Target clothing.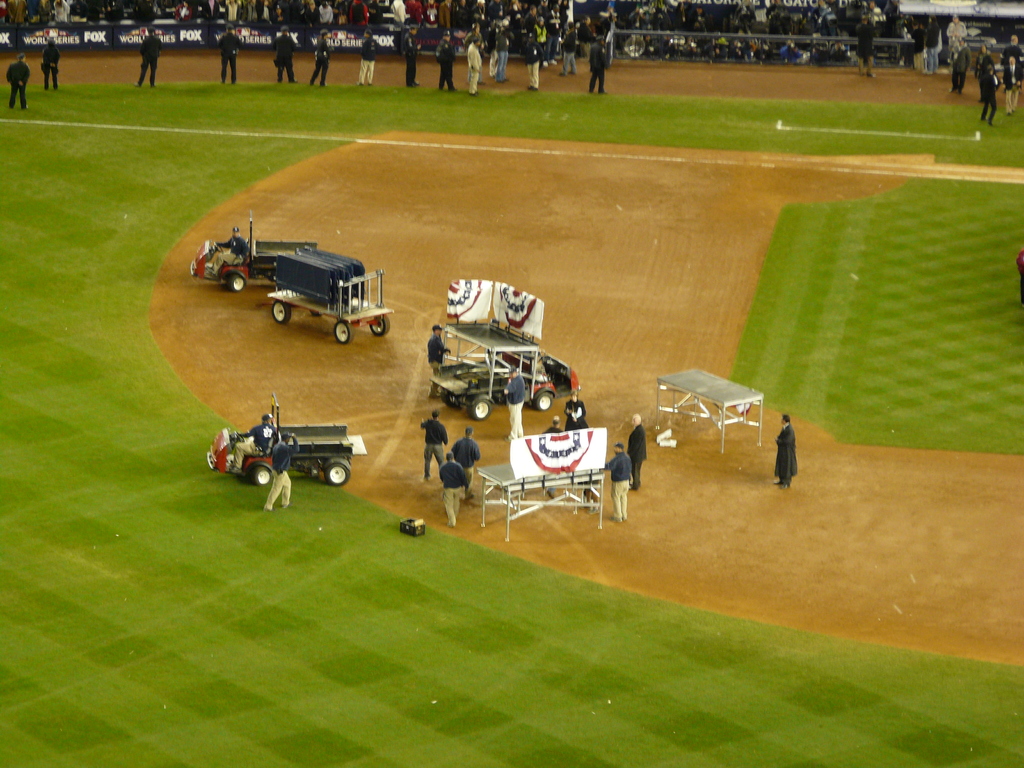
Target region: (x1=1002, y1=62, x2=1023, y2=112).
